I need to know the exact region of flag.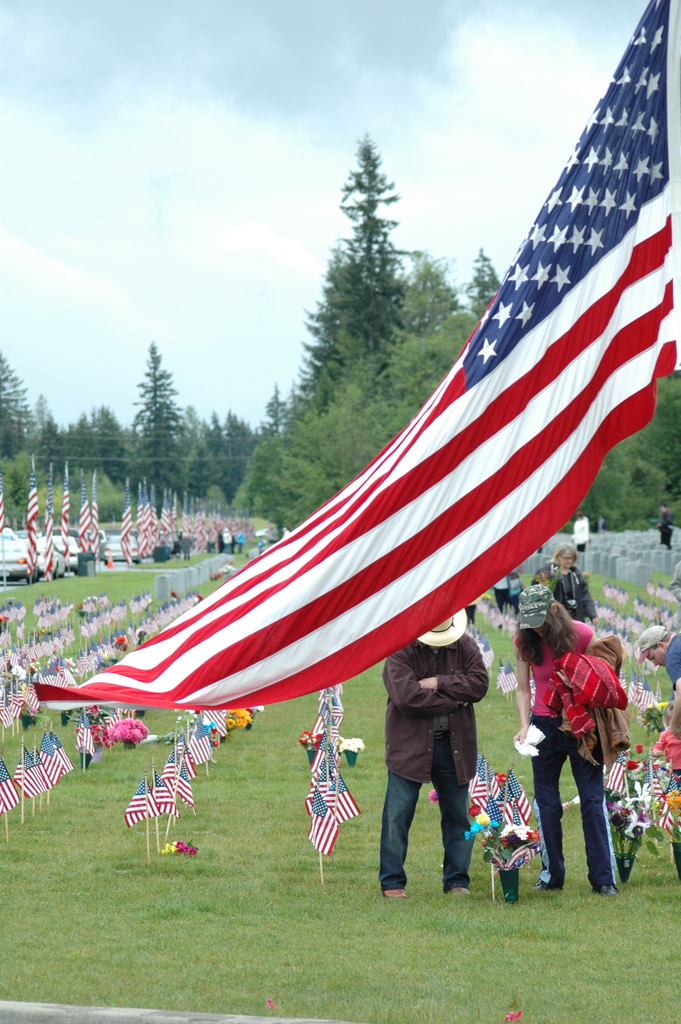
Region: (x1=160, y1=741, x2=177, y2=794).
